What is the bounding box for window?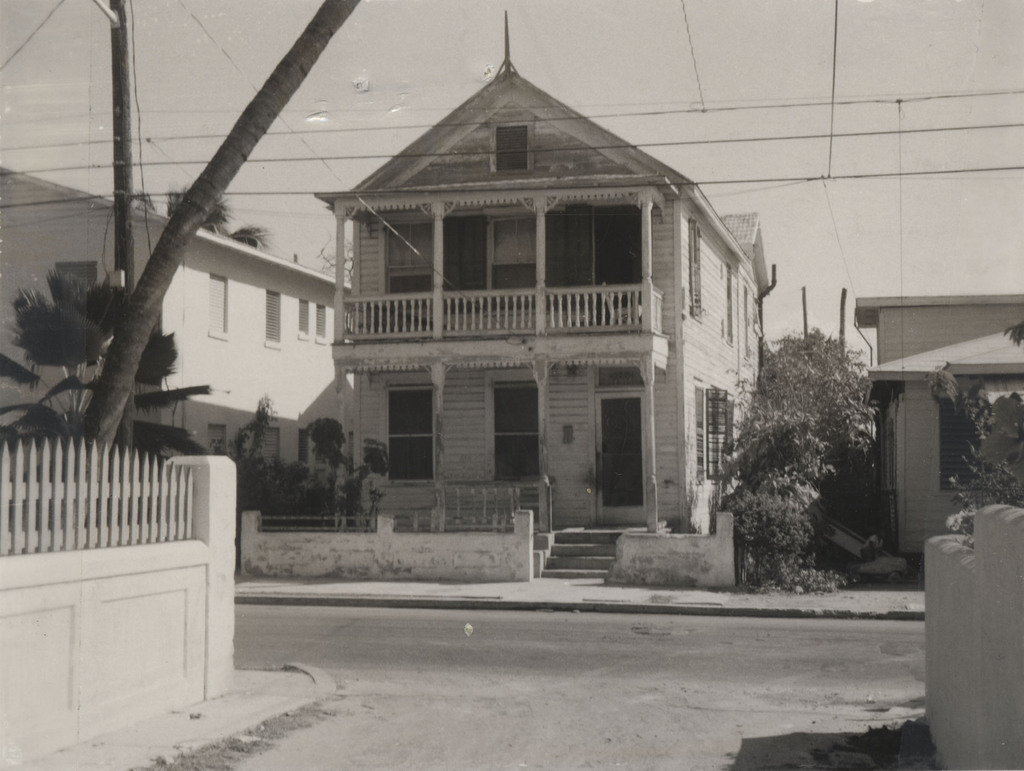
box(207, 270, 232, 335).
